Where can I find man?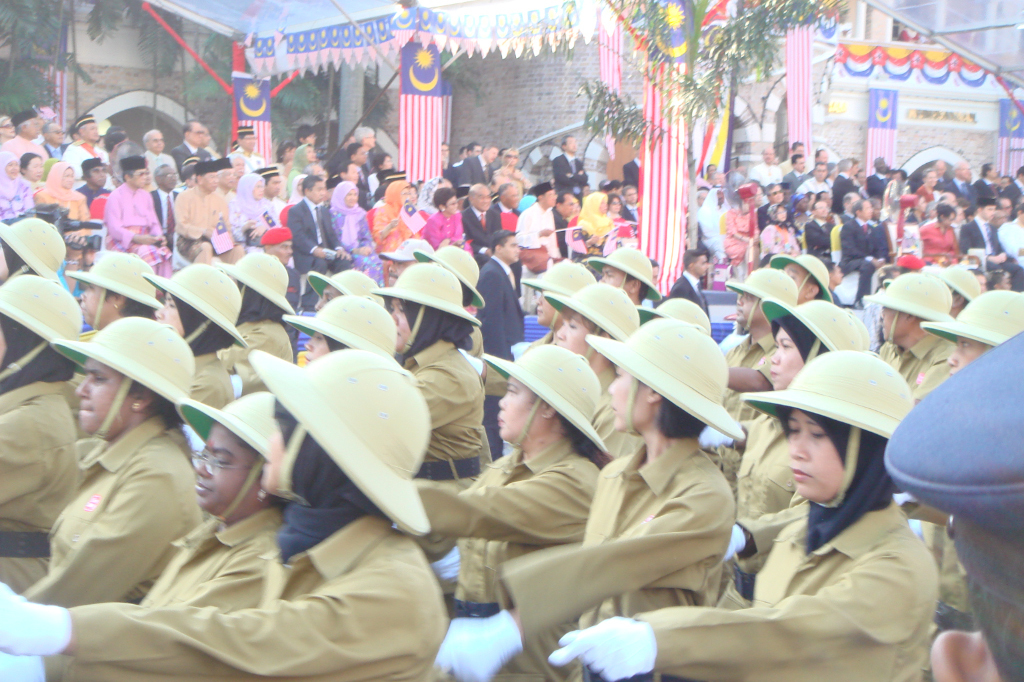
You can find it at <bbox>148, 163, 176, 234</bbox>.
